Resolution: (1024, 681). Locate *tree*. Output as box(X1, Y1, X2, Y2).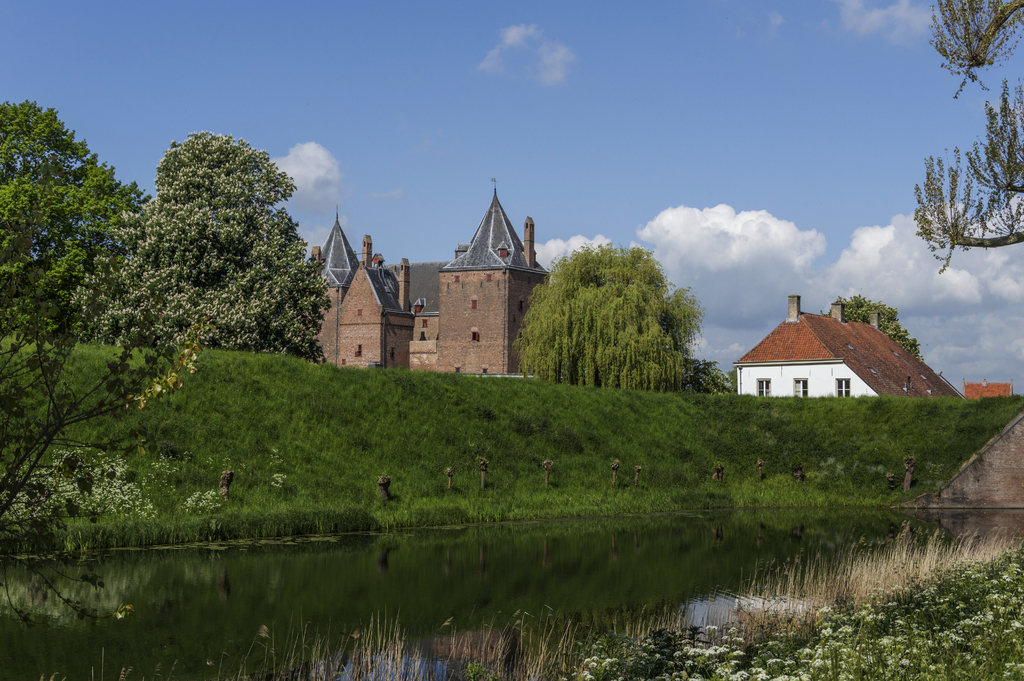
box(78, 99, 335, 388).
